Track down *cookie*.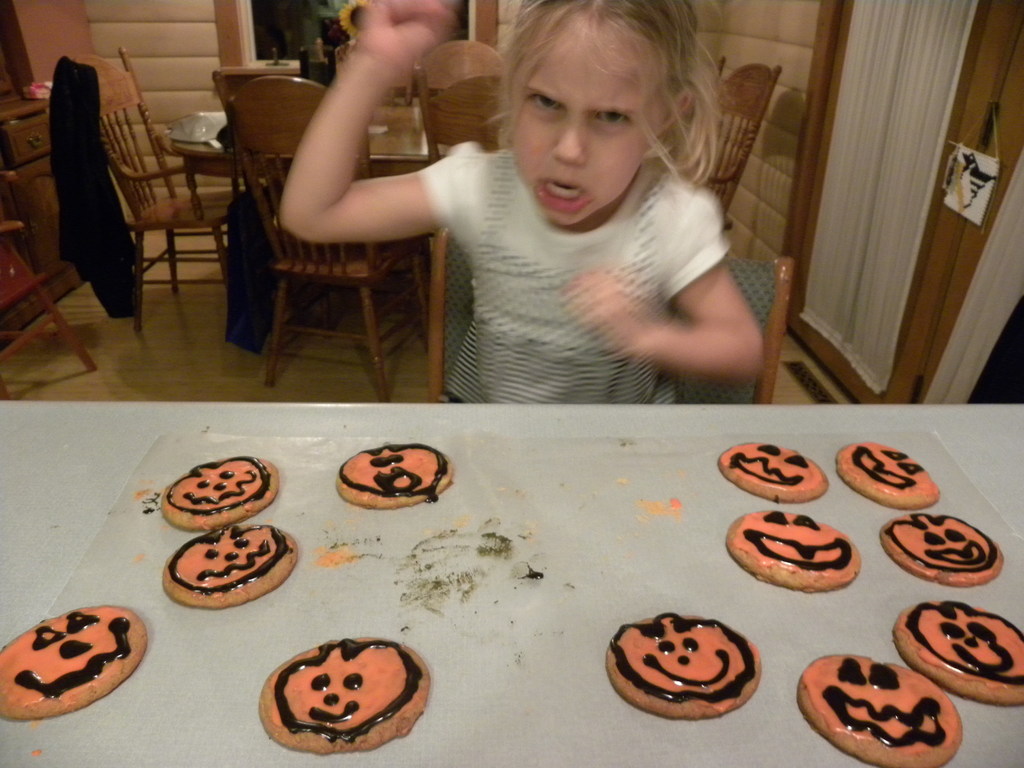
Tracked to detection(334, 439, 457, 513).
